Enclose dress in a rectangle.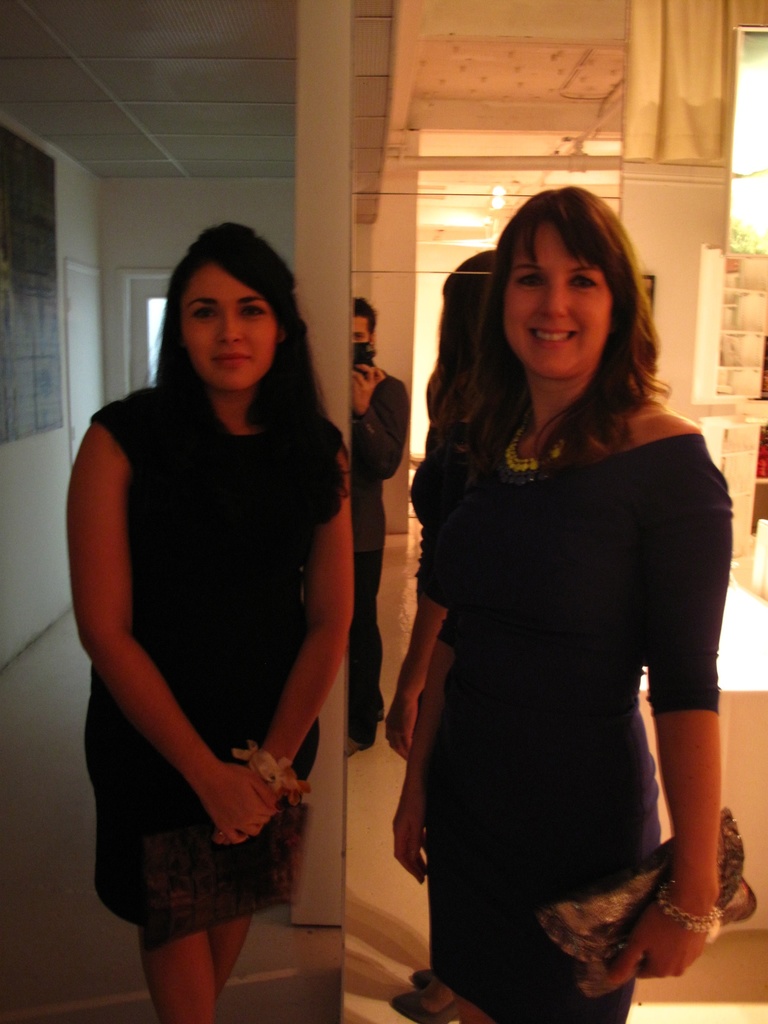
left=413, top=403, right=735, bottom=1023.
